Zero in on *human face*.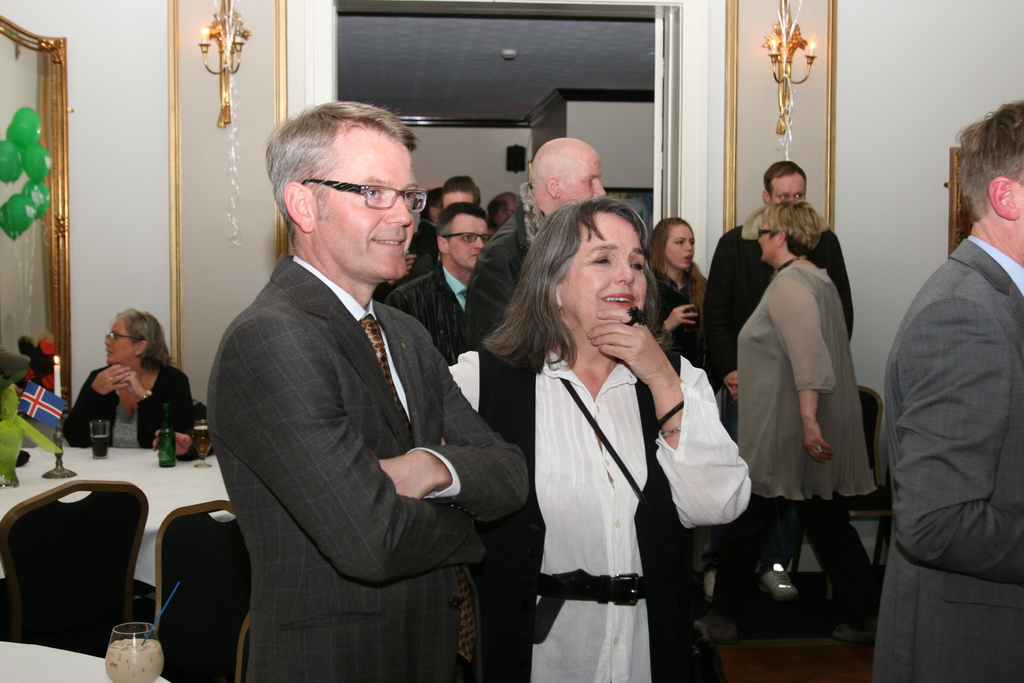
Zeroed in: detection(762, 223, 779, 259).
